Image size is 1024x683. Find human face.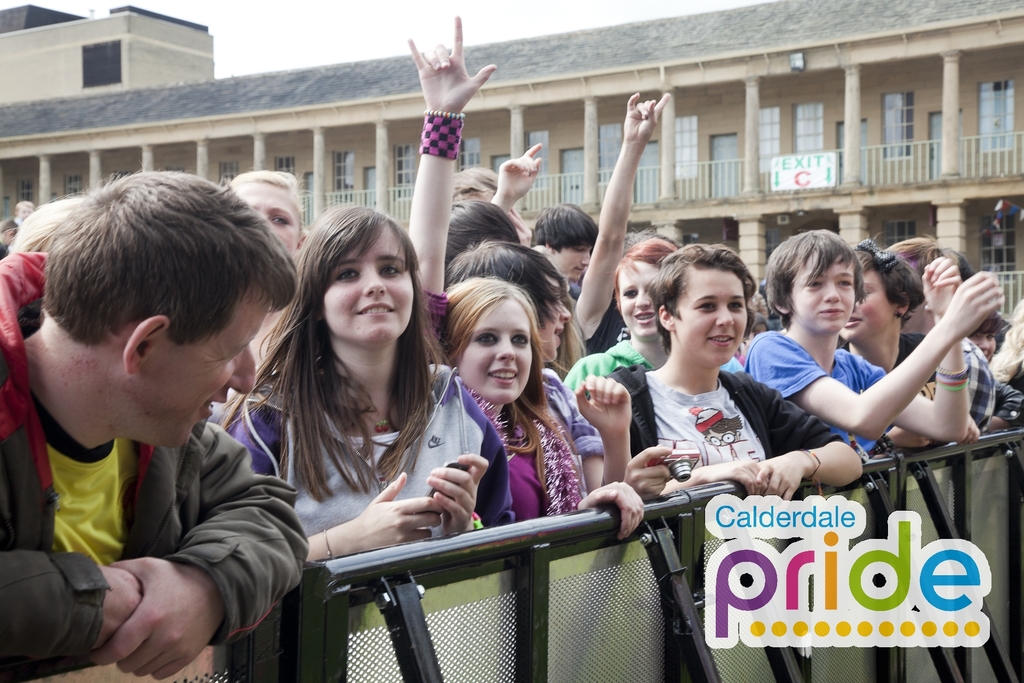
detection(620, 259, 659, 342).
